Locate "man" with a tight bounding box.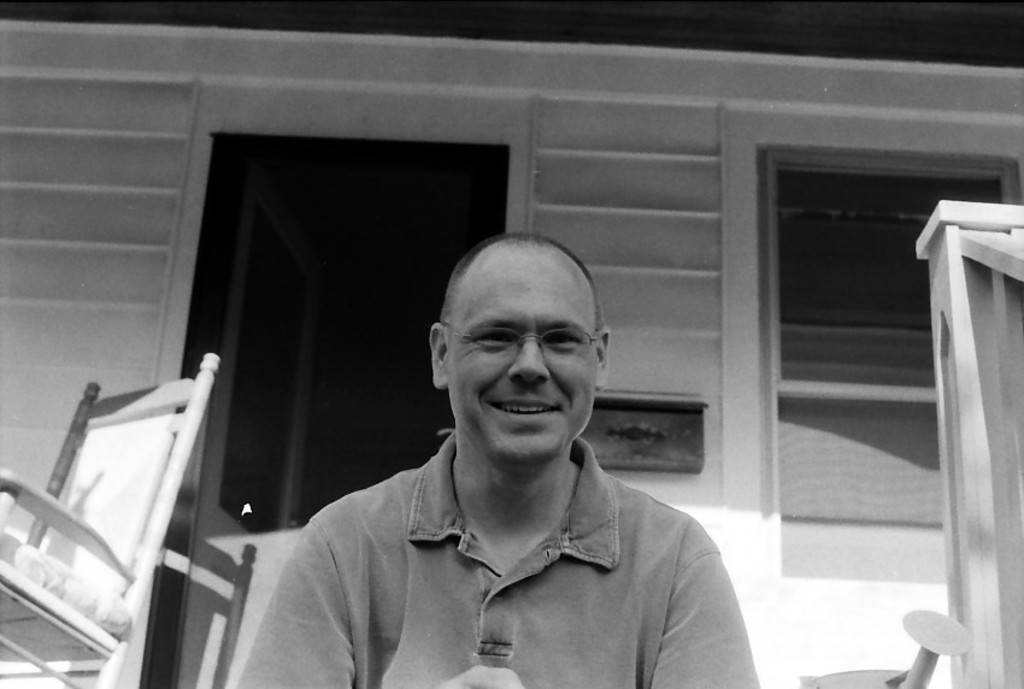
<box>239,218,754,661</box>.
